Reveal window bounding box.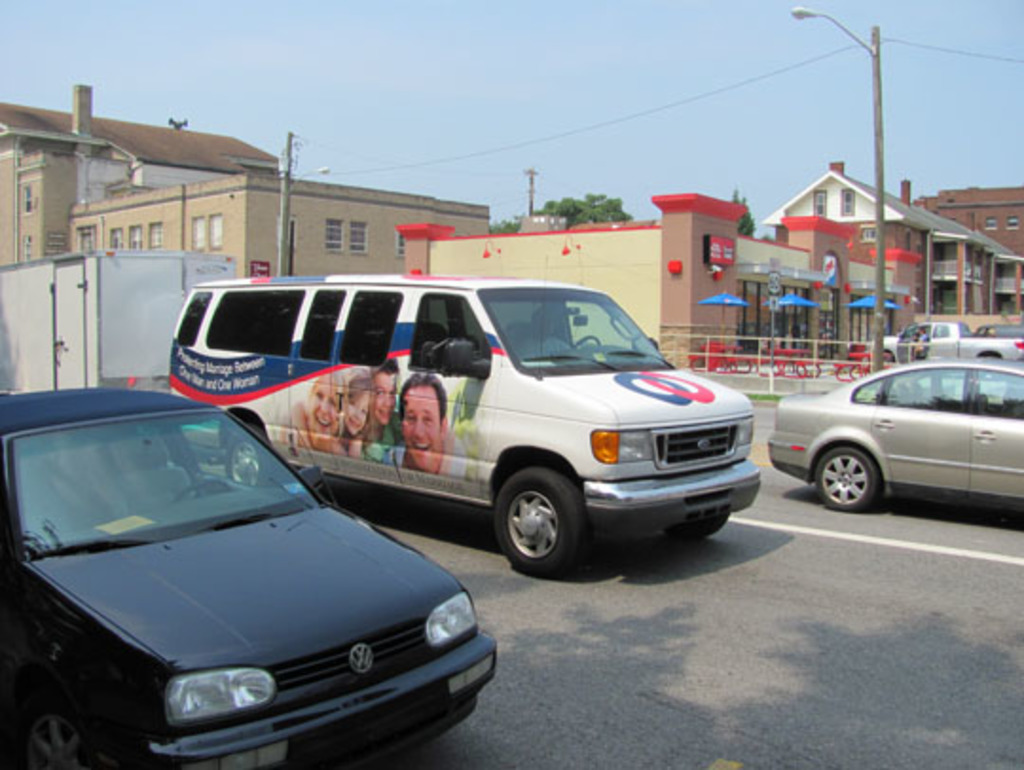
Revealed: Rect(23, 176, 36, 214).
